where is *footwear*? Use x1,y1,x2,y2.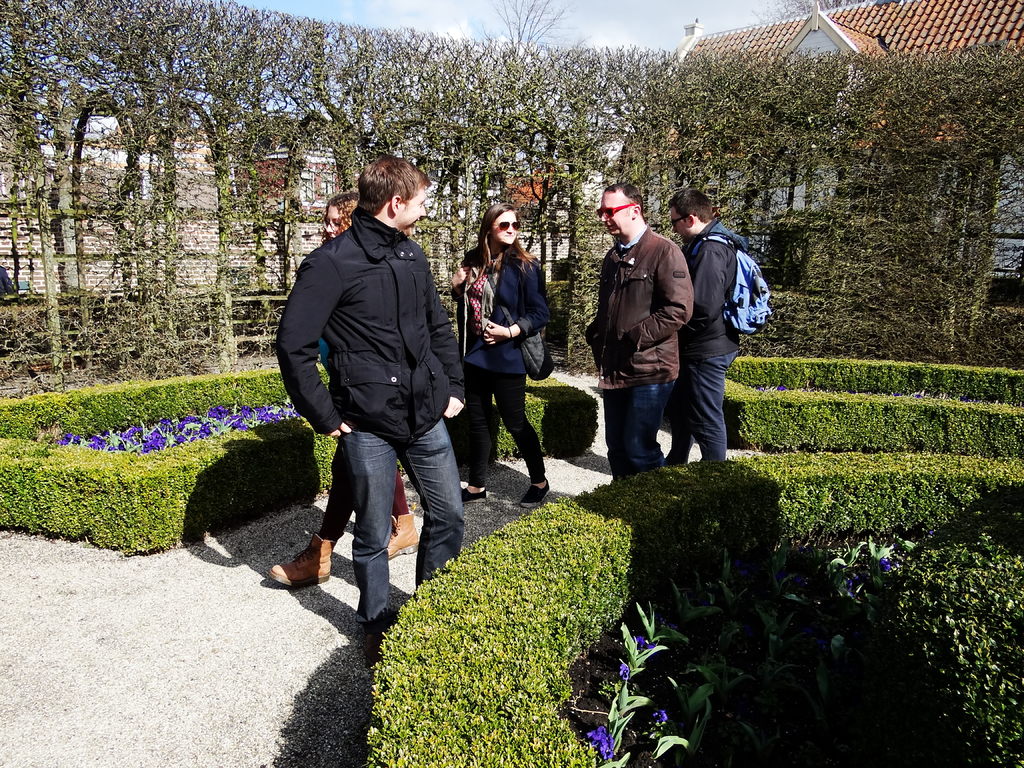
385,509,420,557.
